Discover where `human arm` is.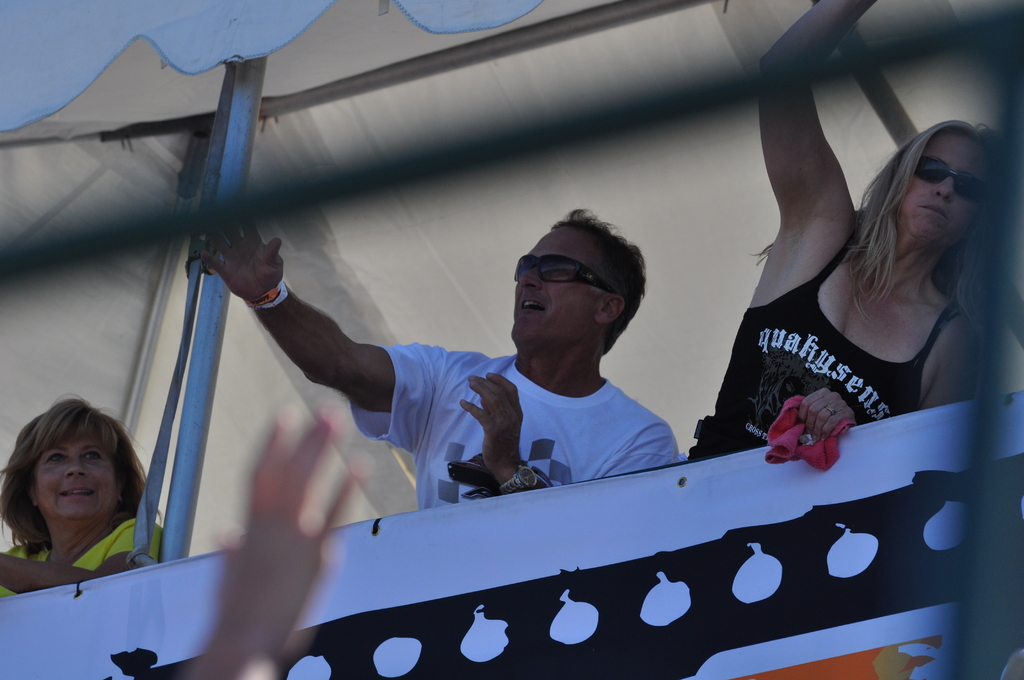
Discovered at select_region(0, 522, 170, 596).
